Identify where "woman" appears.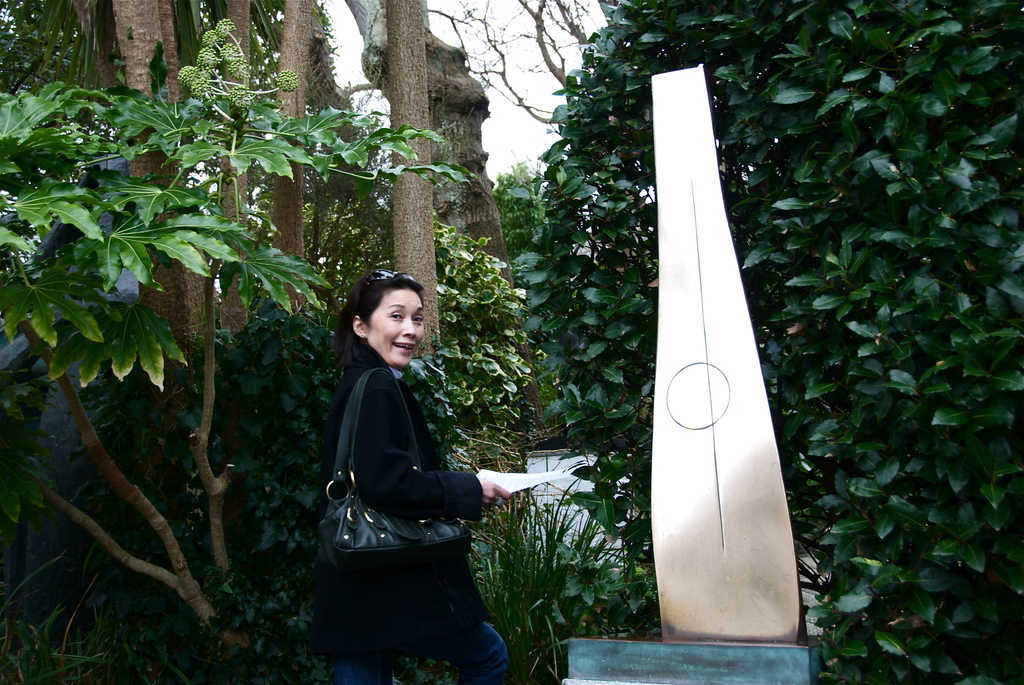
Appears at <box>308,251,540,684</box>.
